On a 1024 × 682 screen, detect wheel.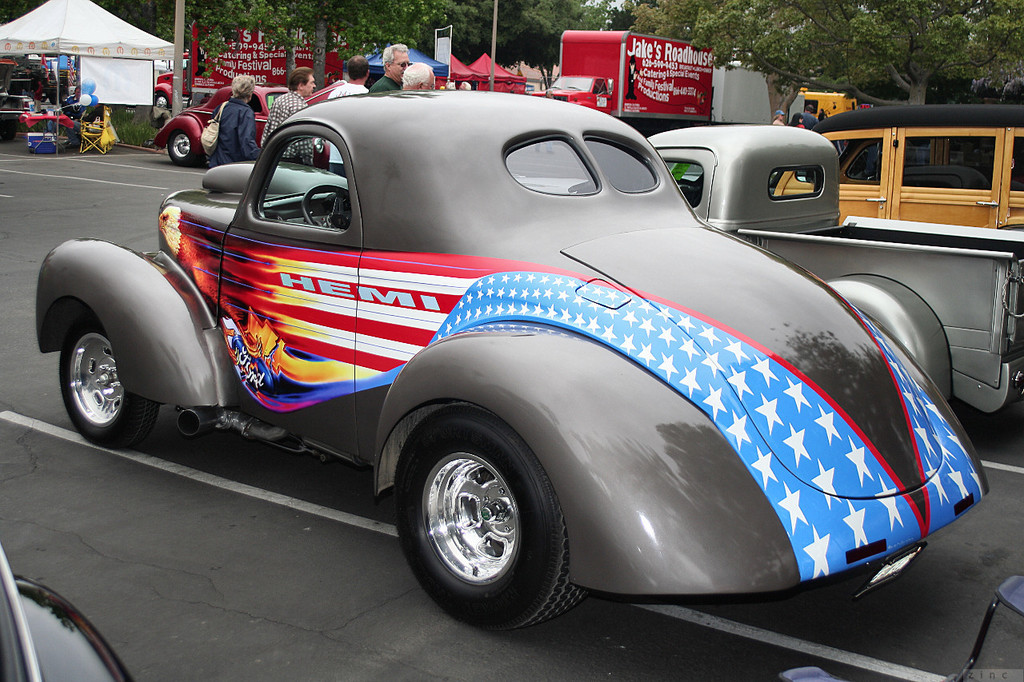
x1=299, y1=182, x2=348, y2=231.
